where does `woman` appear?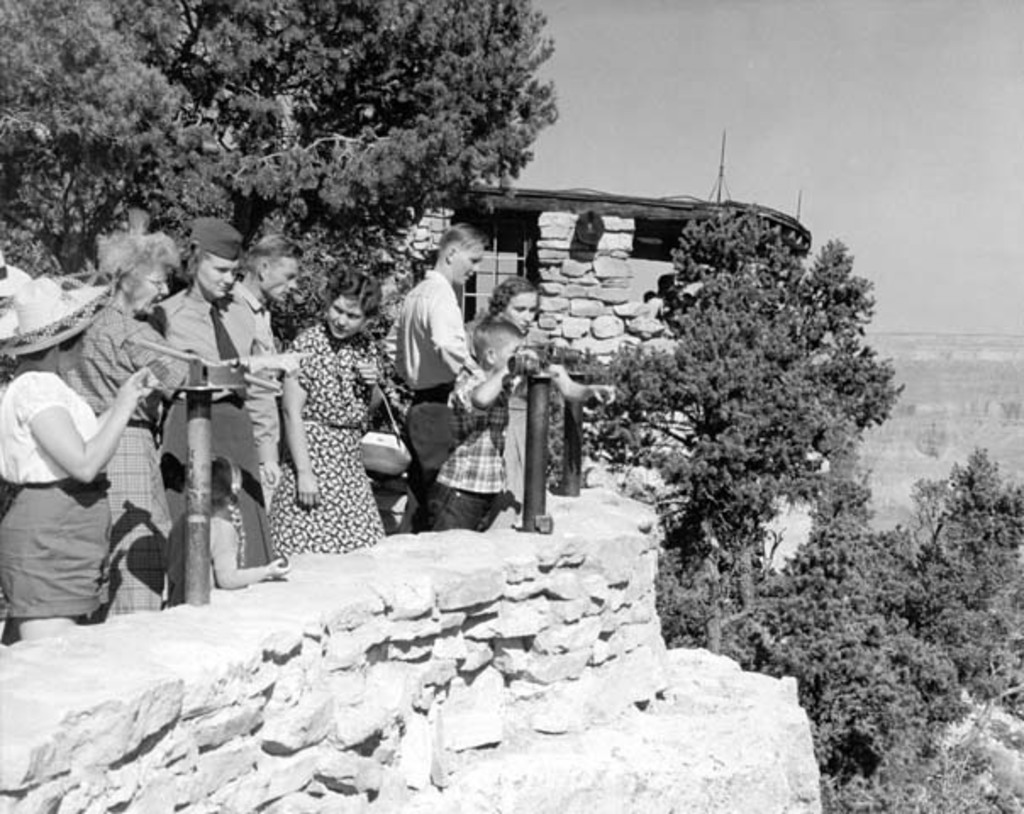
Appears at 263, 270, 405, 561.
